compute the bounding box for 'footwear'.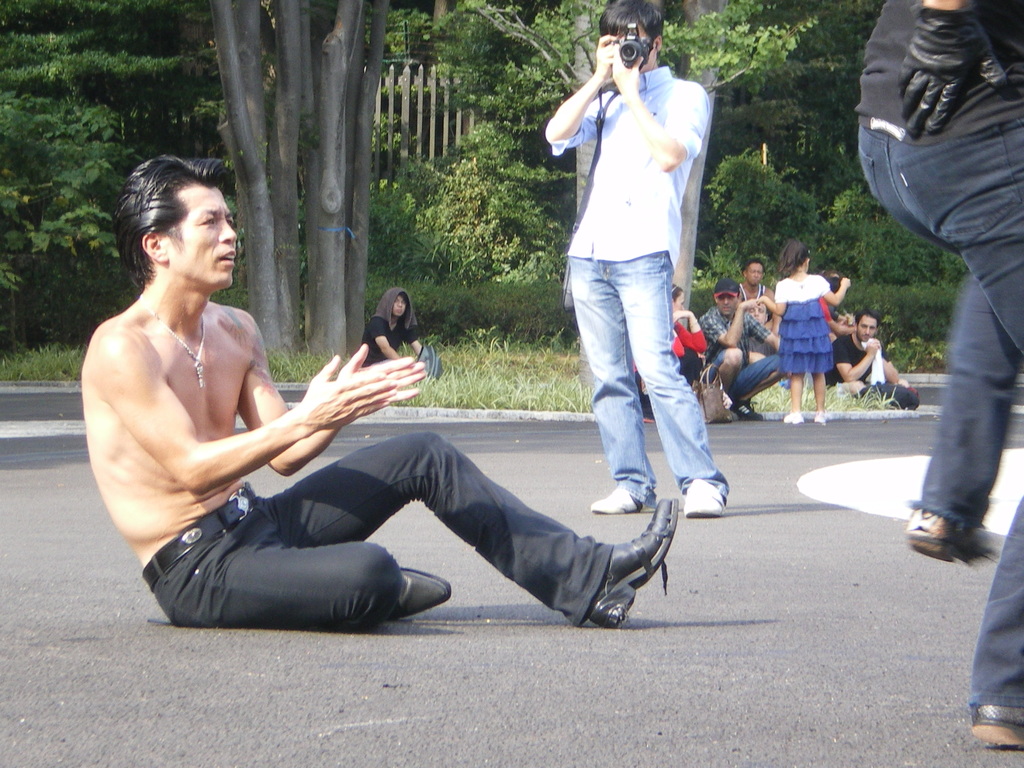
x1=779, y1=413, x2=797, y2=423.
